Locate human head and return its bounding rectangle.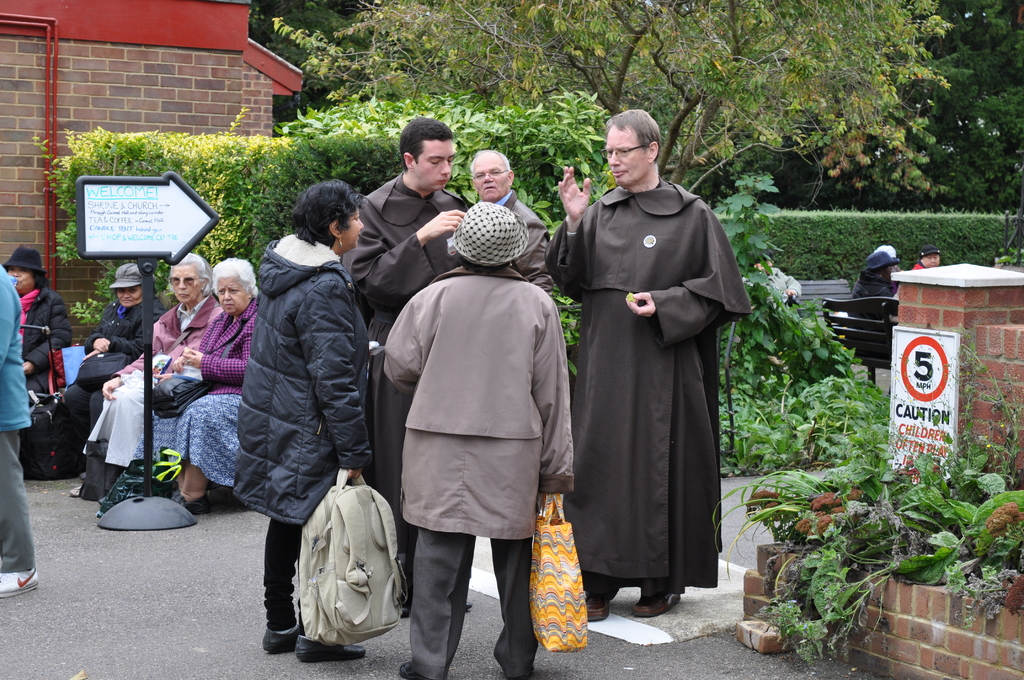
468, 145, 515, 199.
